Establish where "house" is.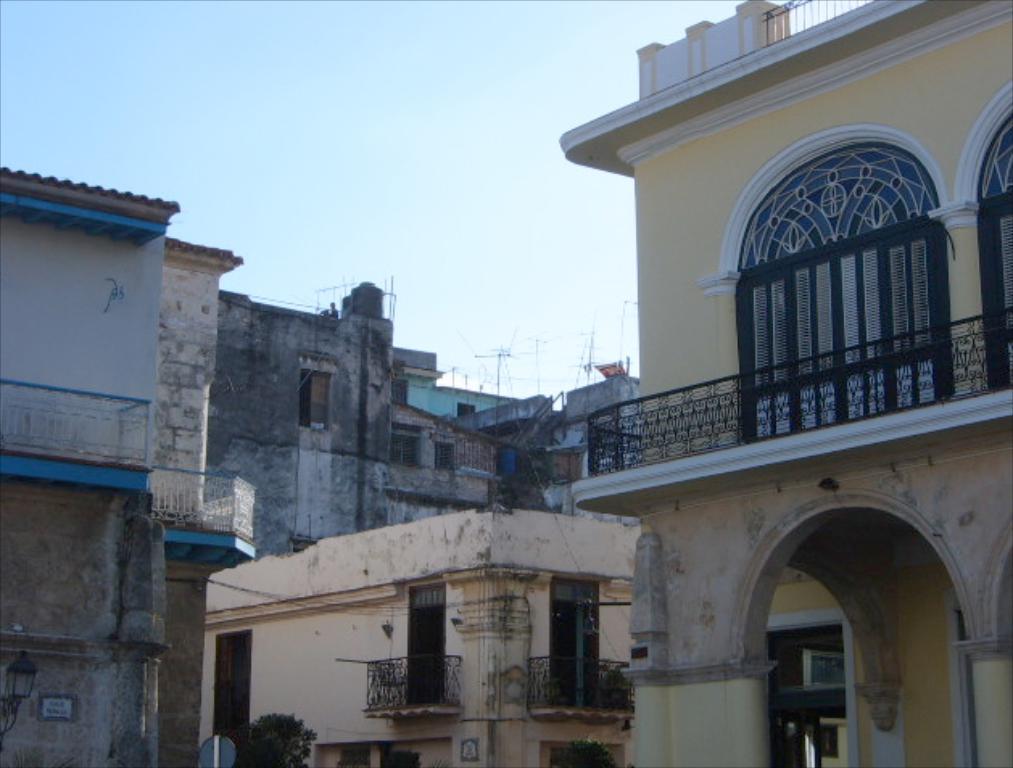
Established at region(546, 0, 1011, 766).
